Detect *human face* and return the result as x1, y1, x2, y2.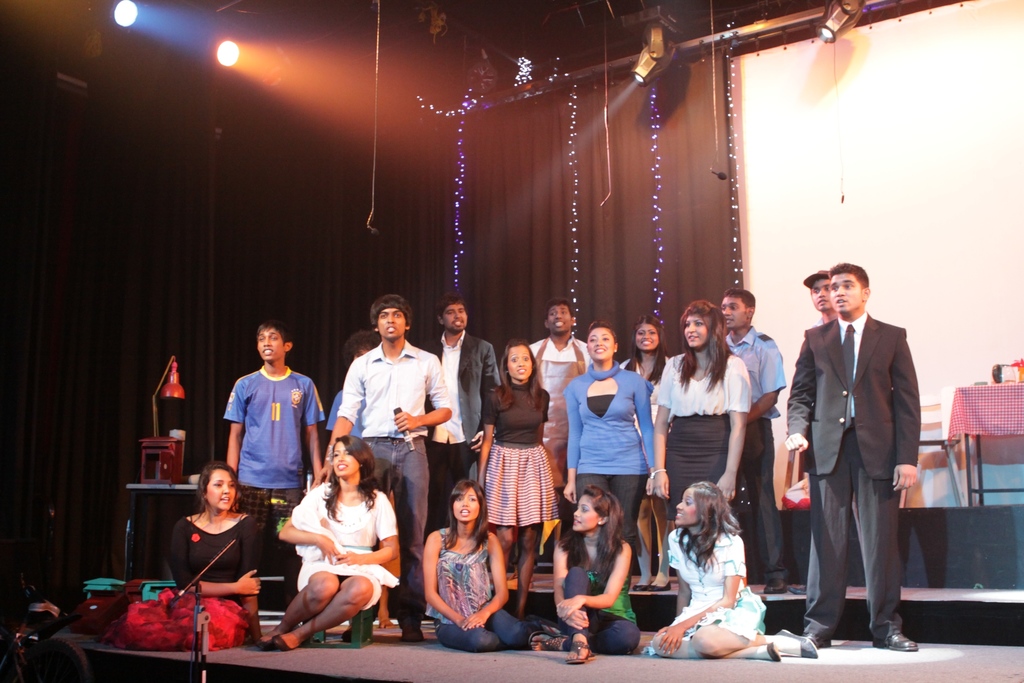
506, 344, 532, 382.
